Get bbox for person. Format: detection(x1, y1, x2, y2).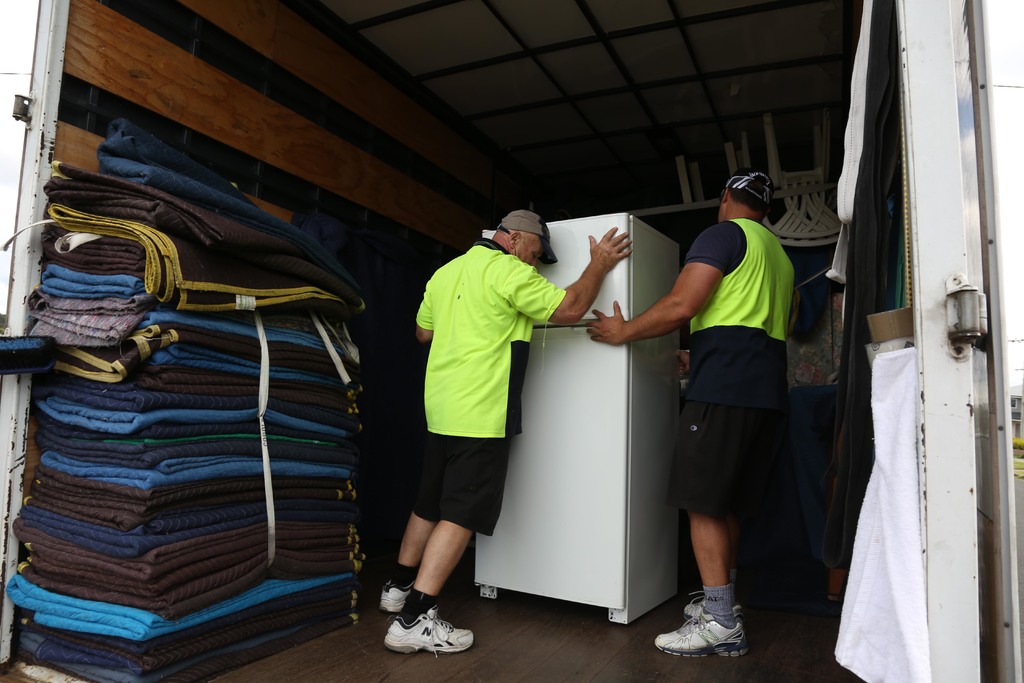
detection(379, 210, 634, 652).
